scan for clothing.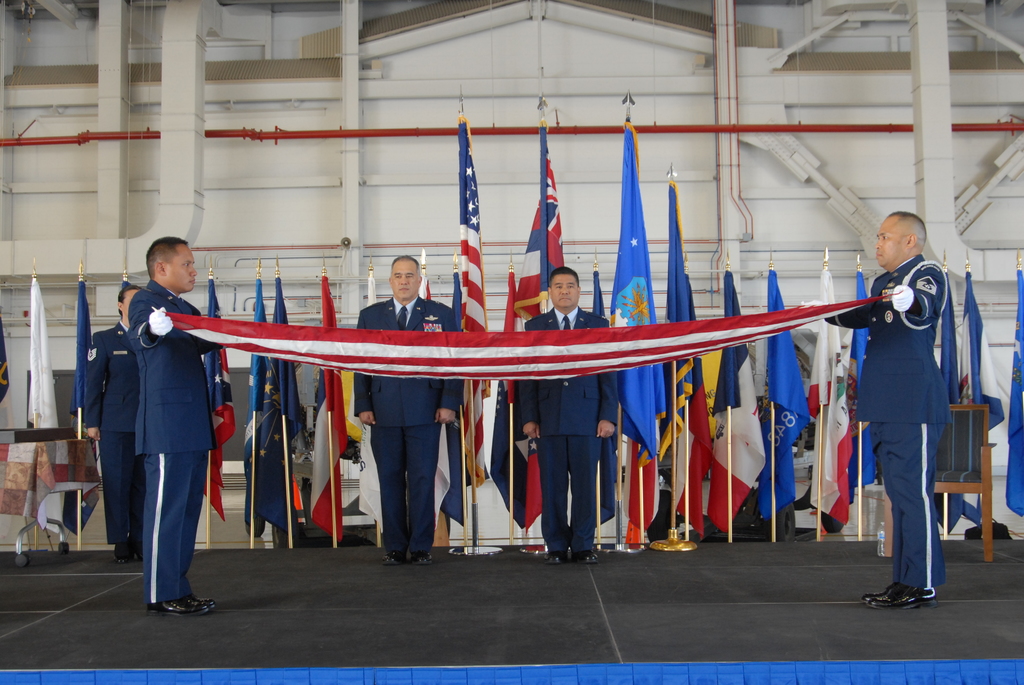
Scan result: x1=127 y1=278 x2=222 y2=605.
